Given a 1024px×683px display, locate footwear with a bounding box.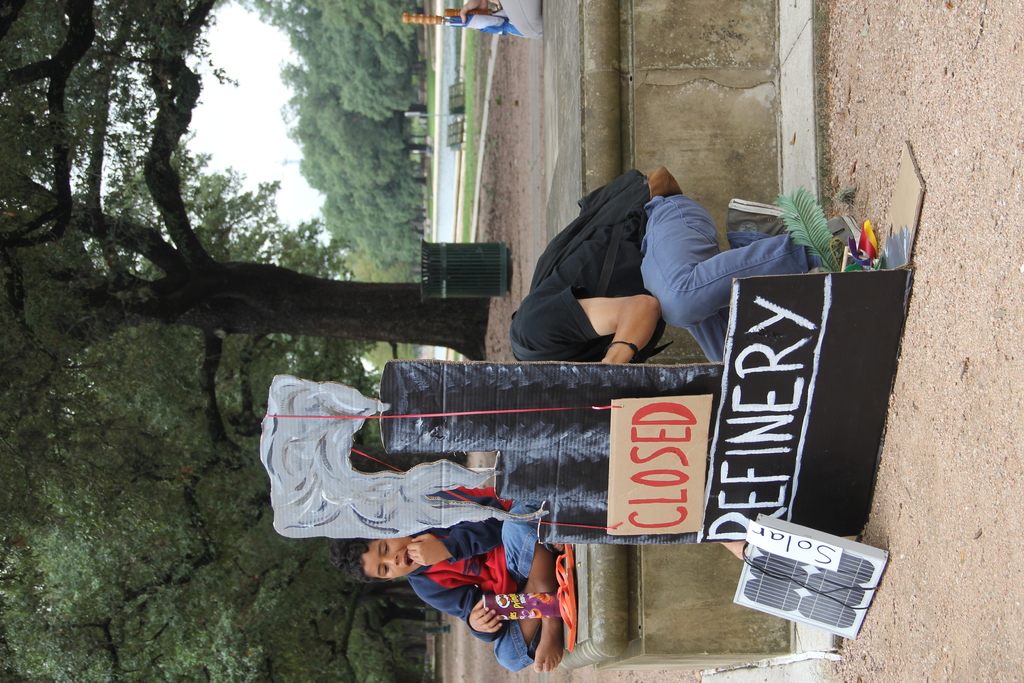
Located: [left=724, top=194, right=798, bottom=238].
